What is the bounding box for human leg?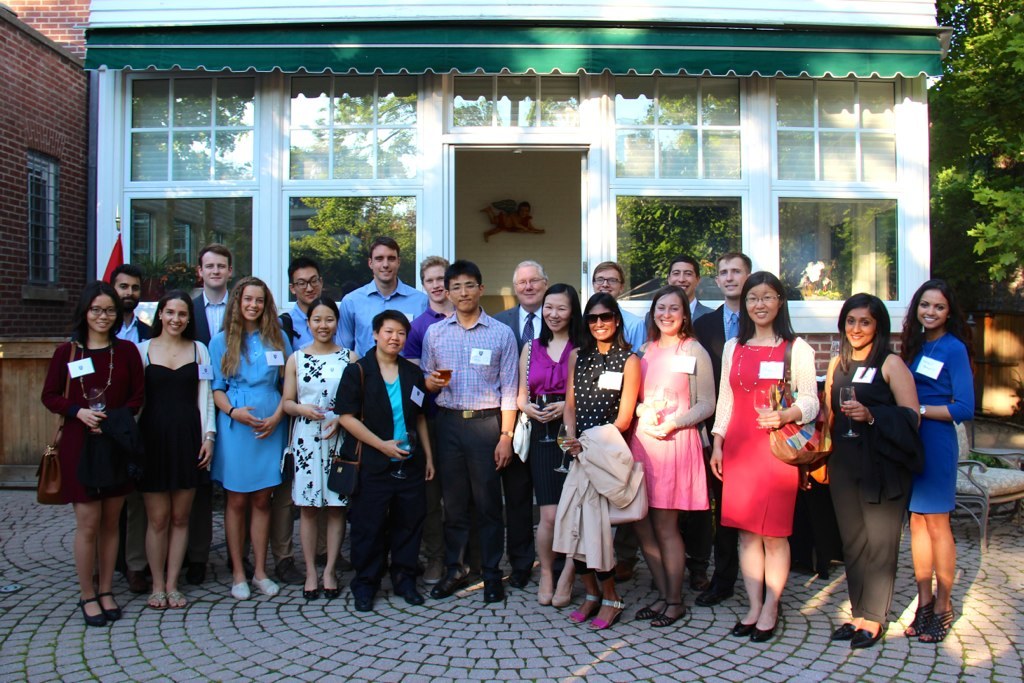
BBox(589, 276, 621, 287).
